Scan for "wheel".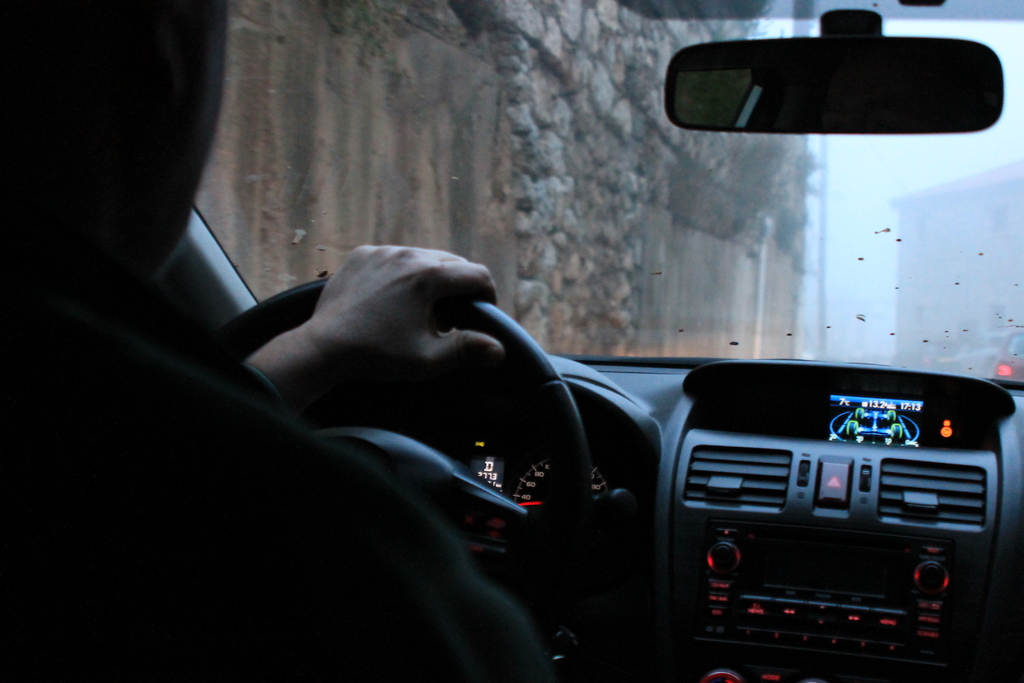
Scan result: 197, 274, 583, 638.
